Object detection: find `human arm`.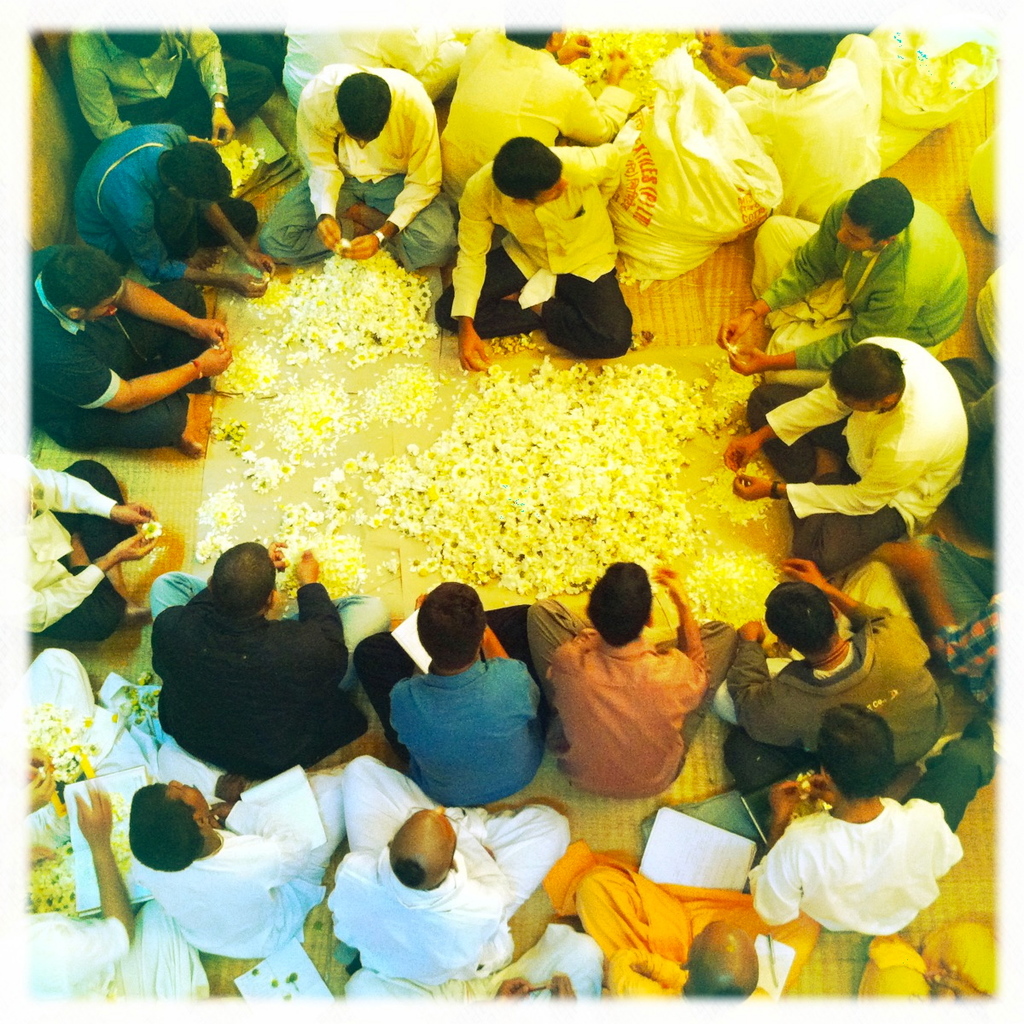
detection(74, 32, 125, 138).
